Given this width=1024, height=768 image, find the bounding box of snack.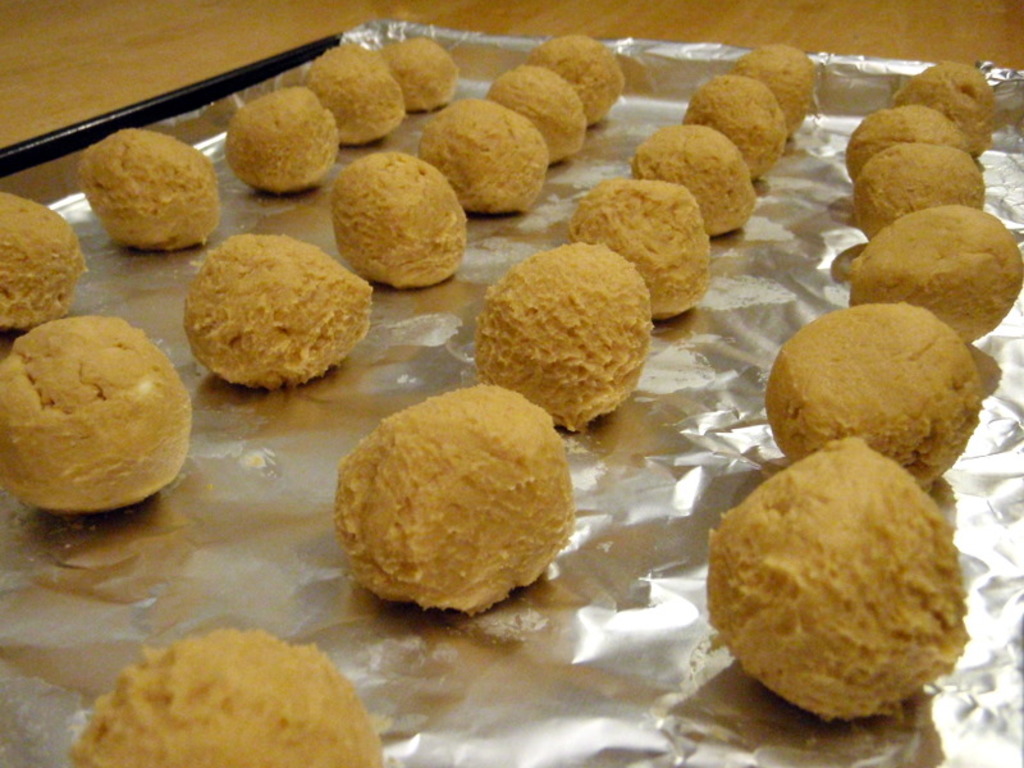
detection(297, 41, 407, 151).
